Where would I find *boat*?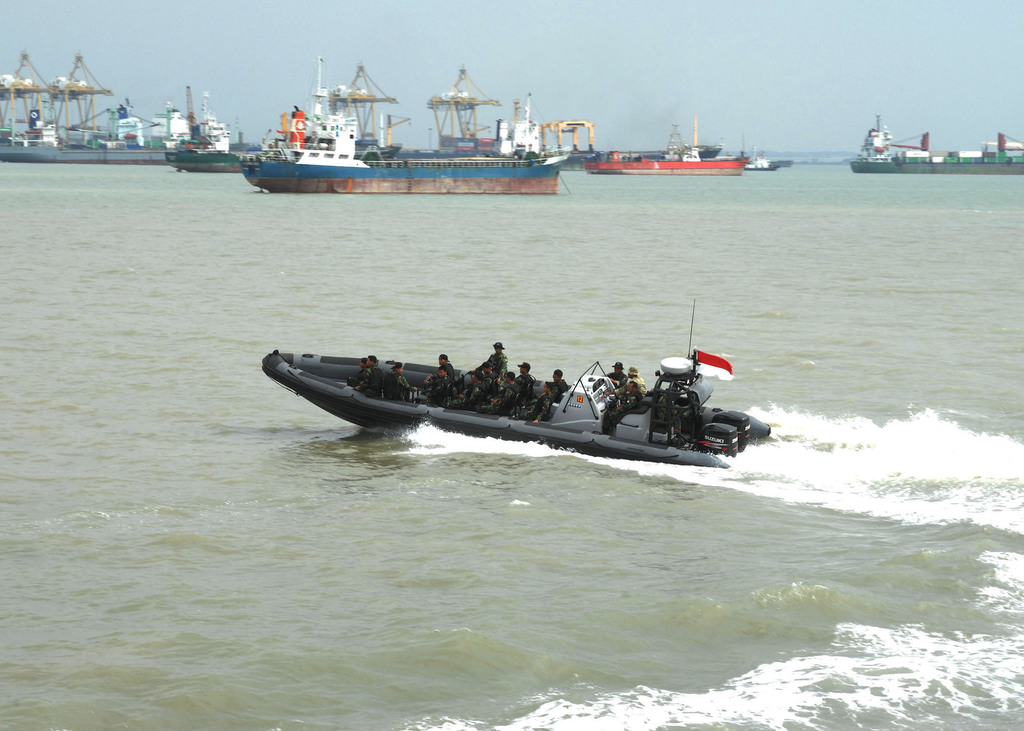
At 163, 136, 261, 175.
